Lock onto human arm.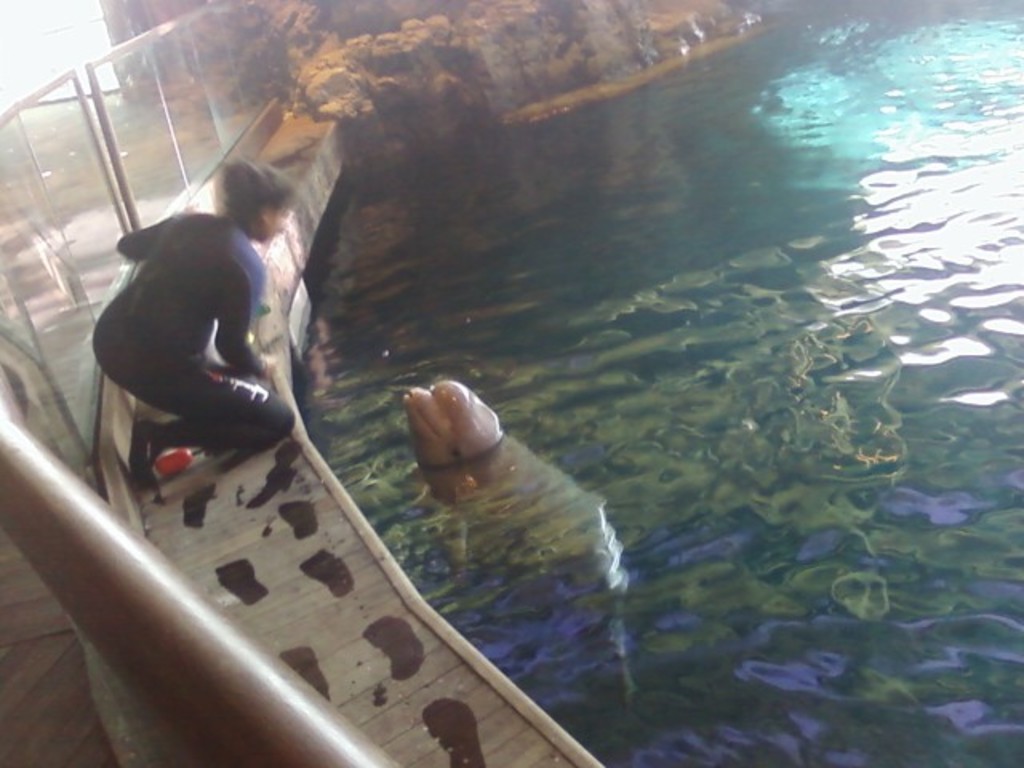
Locked: 208/246/270/381.
